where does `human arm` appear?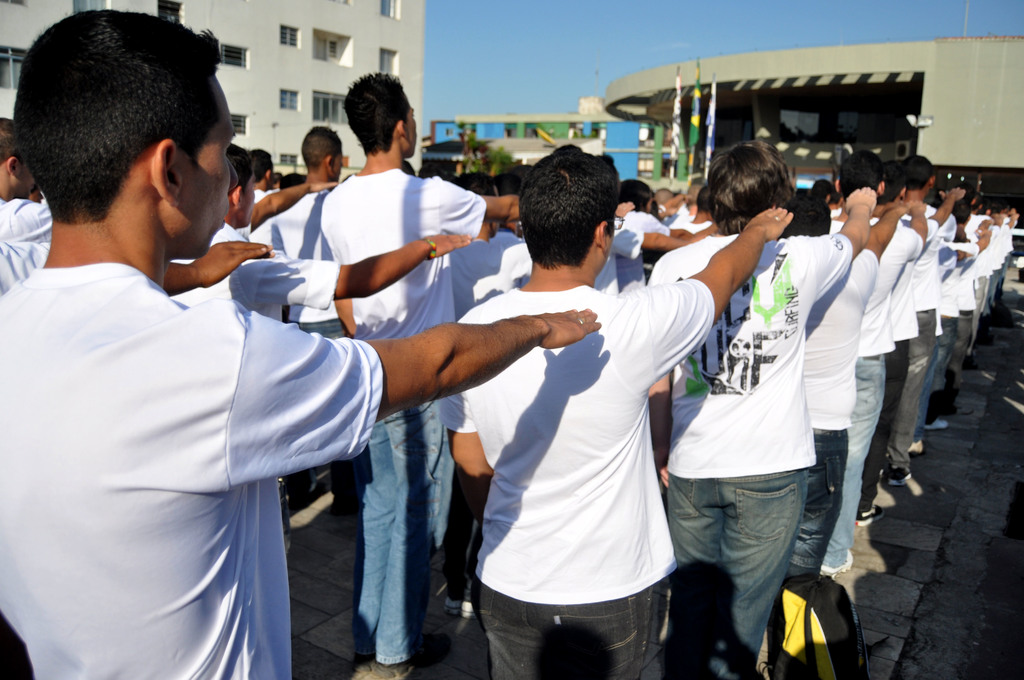
Appears at 904, 198, 924, 257.
